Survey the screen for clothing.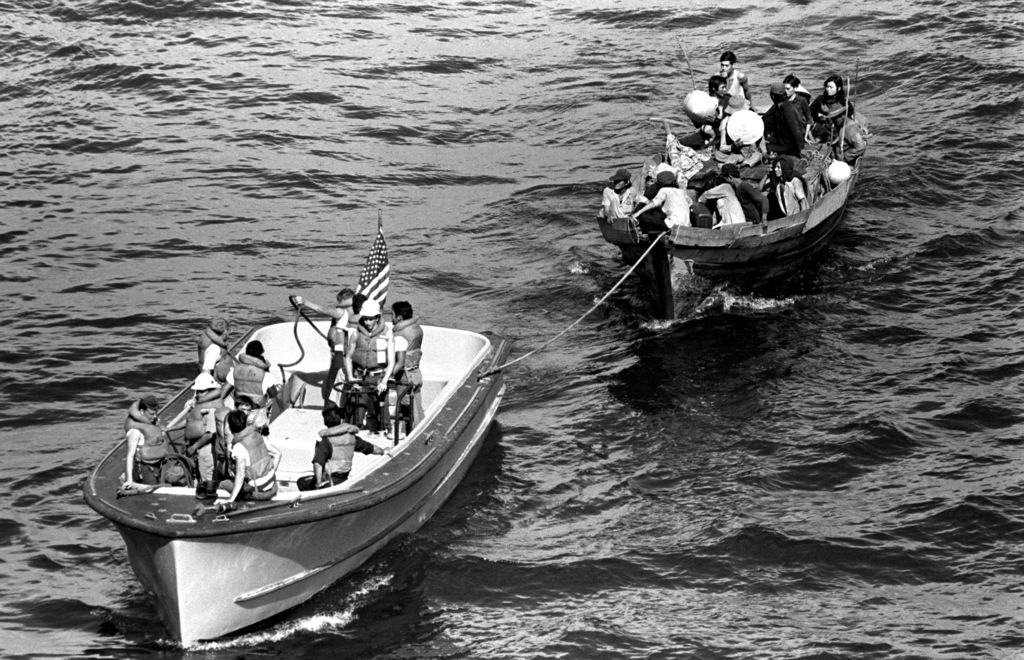
Survey found: [x1=301, y1=426, x2=377, y2=489].
